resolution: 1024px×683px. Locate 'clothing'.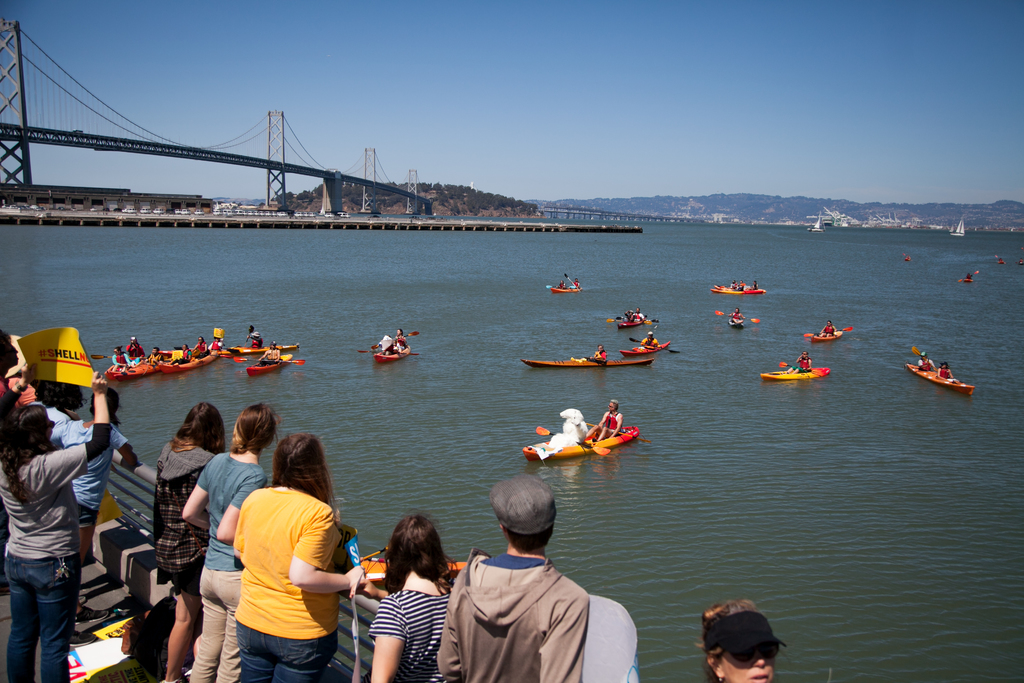
(x1=115, y1=427, x2=144, y2=473).
